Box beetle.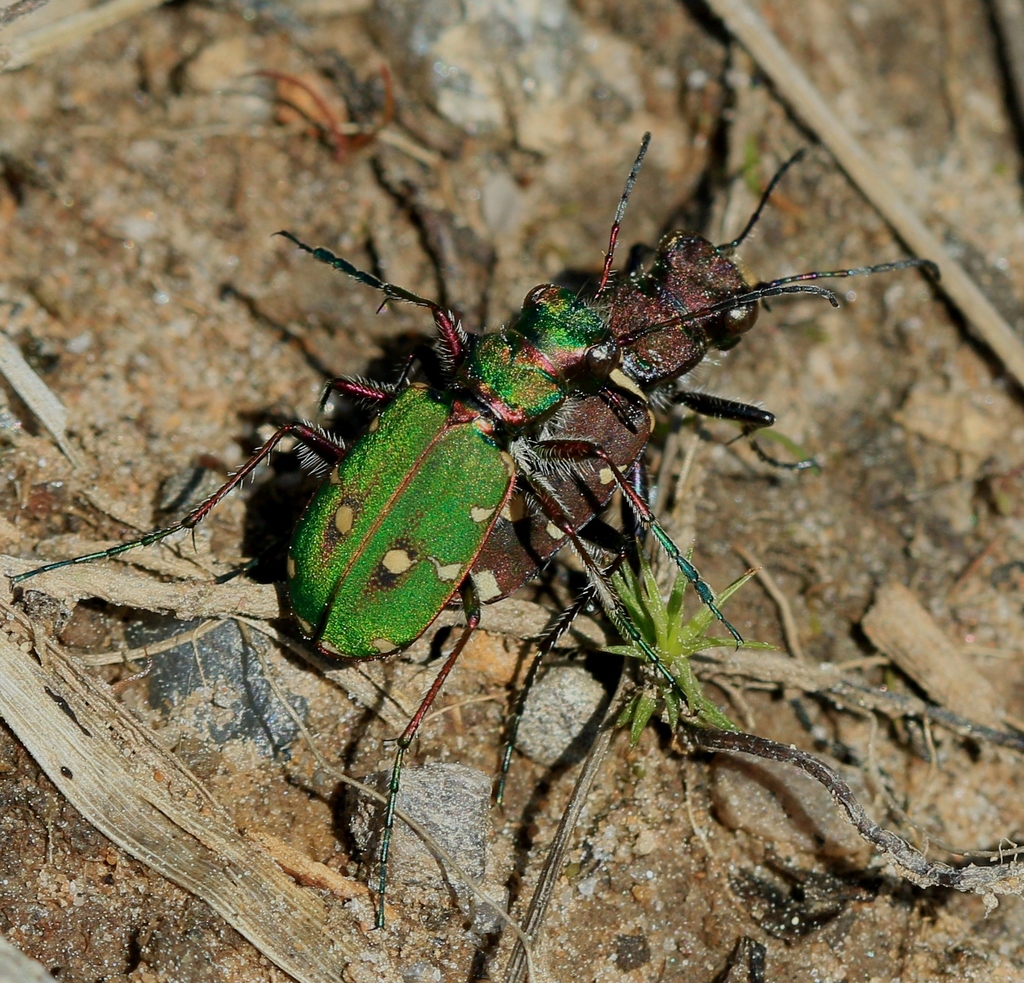
region(390, 143, 945, 810).
